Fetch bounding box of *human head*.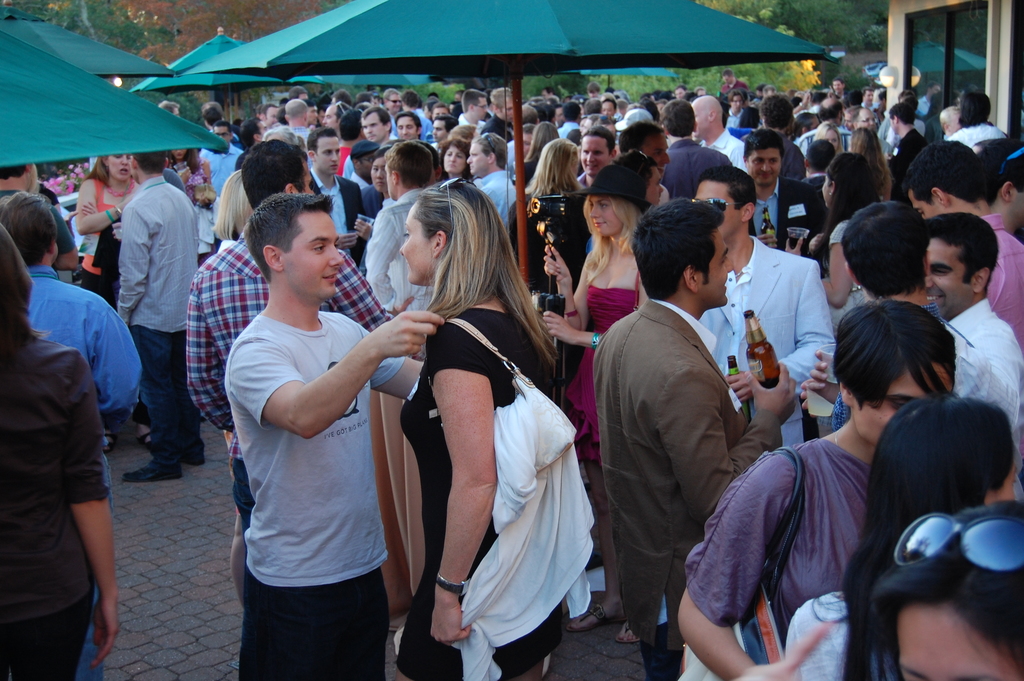
Bbox: l=673, t=84, r=688, b=98.
